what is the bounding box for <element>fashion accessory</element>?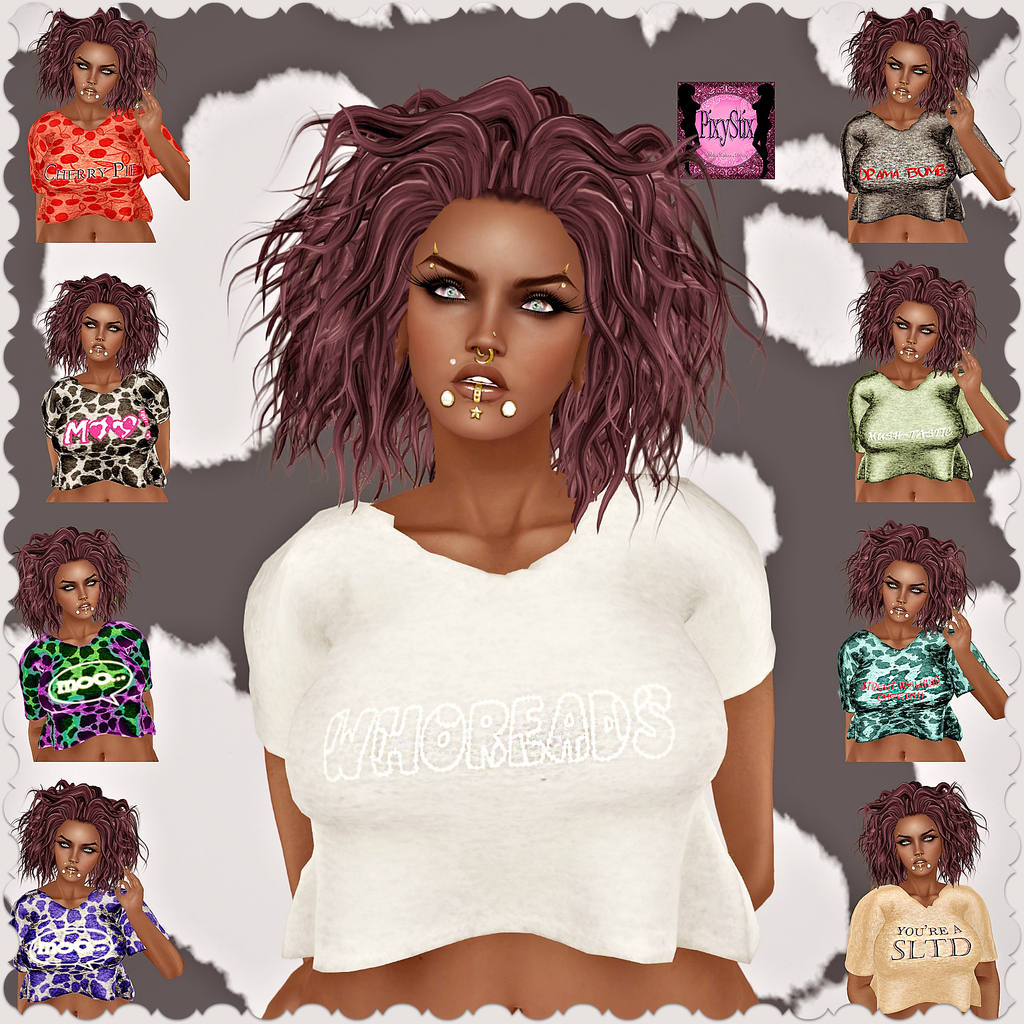
region(899, 608, 900, 617).
